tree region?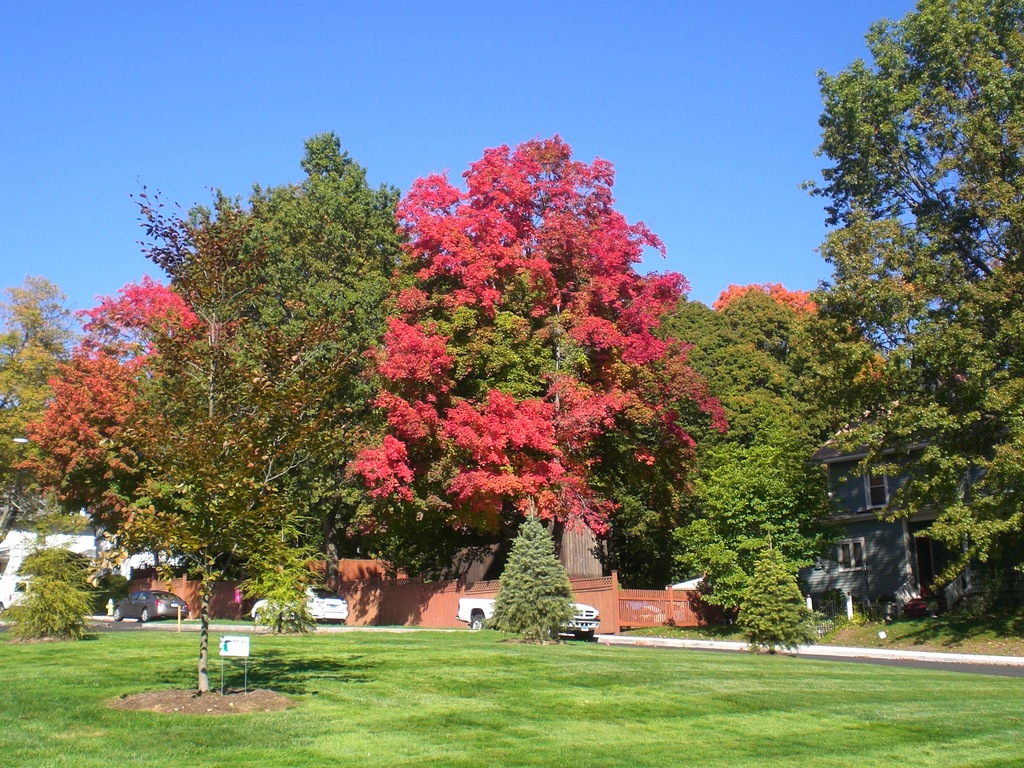
0 266 86 517
